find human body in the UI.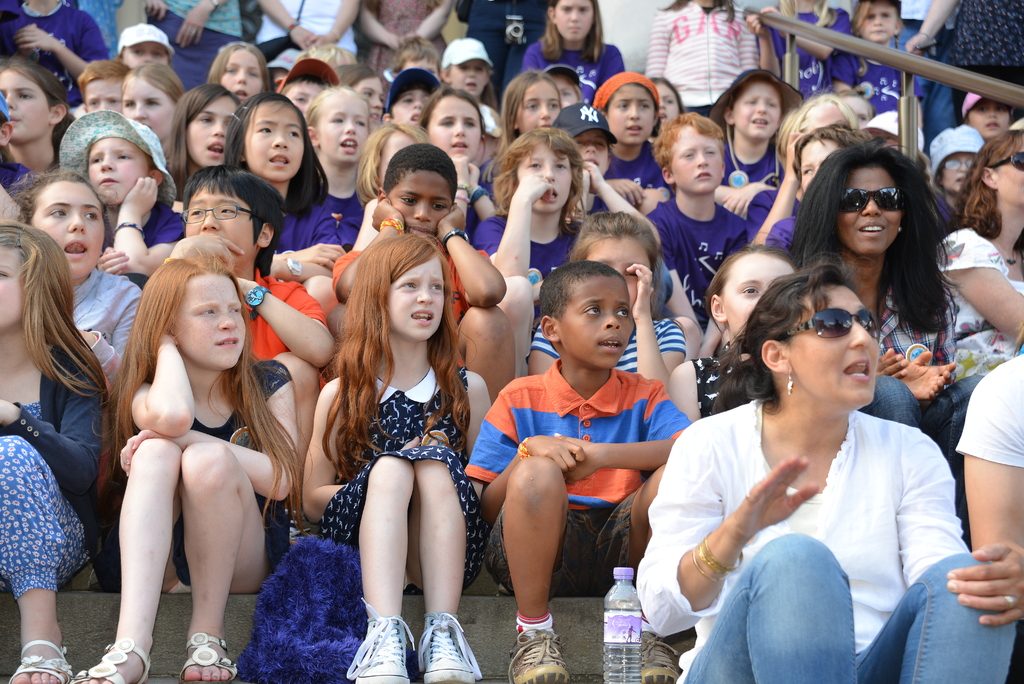
UI element at bbox(342, 62, 394, 126).
